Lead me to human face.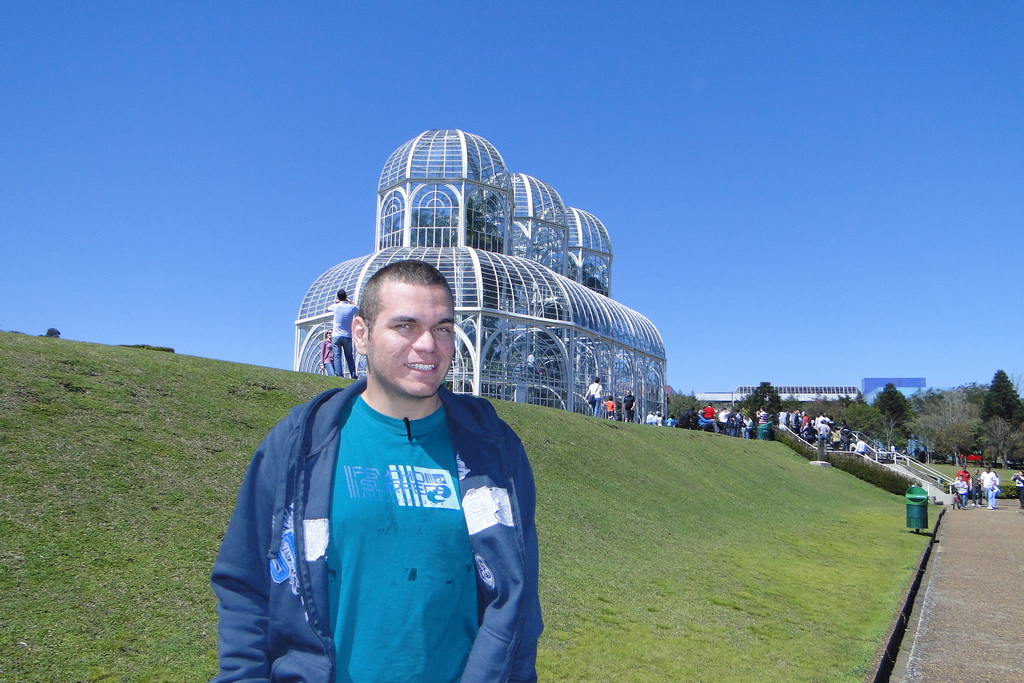
Lead to <box>368,289,457,403</box>.
